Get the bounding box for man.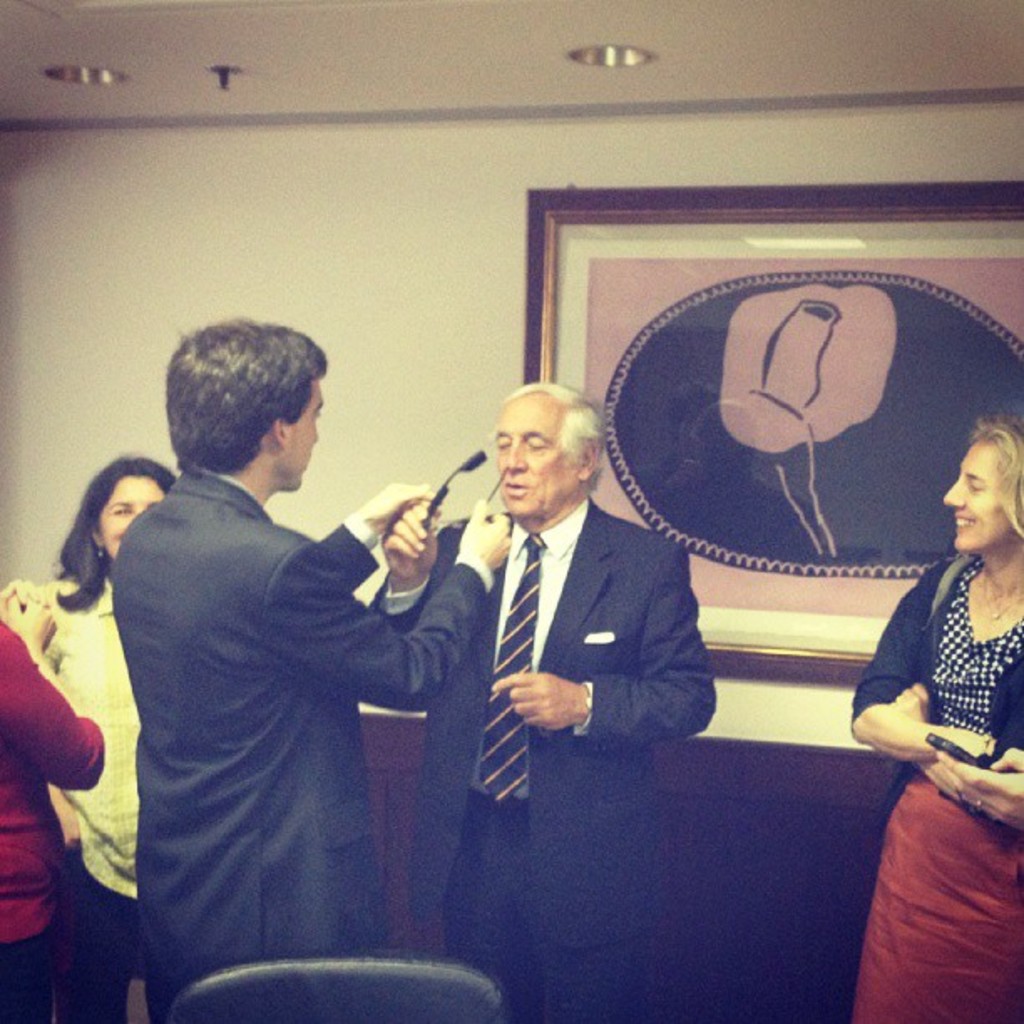
<box>114,315,515,1022</box>.
